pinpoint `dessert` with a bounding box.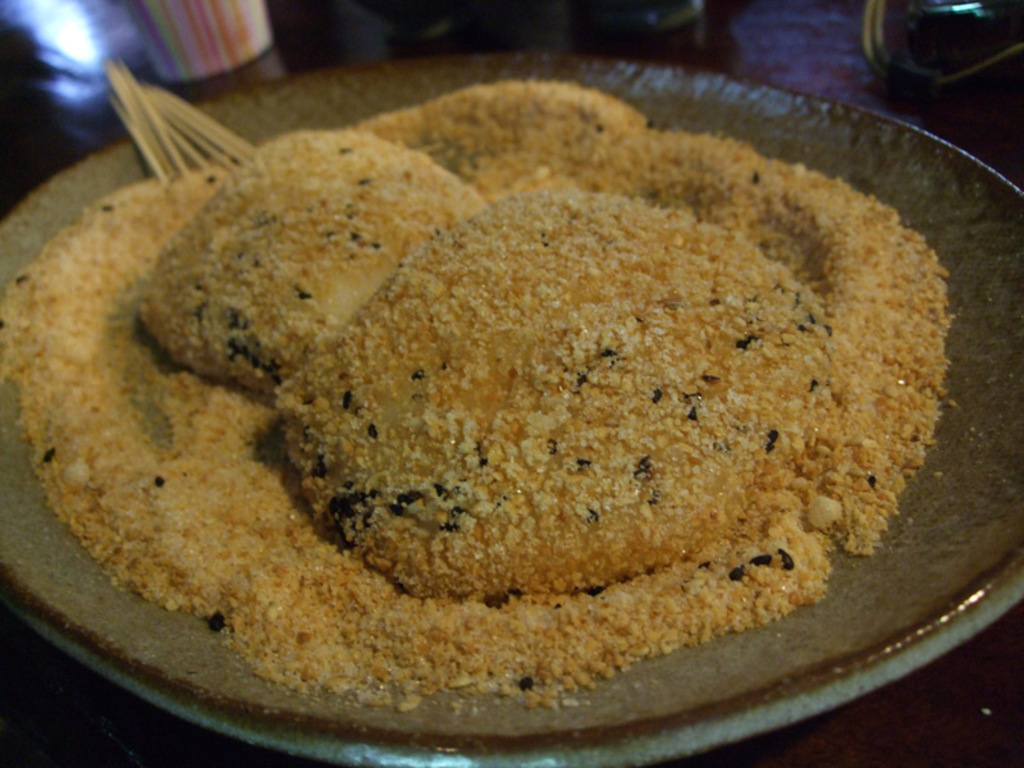
[x1=72, y1=83, x2=922, y2=751].
